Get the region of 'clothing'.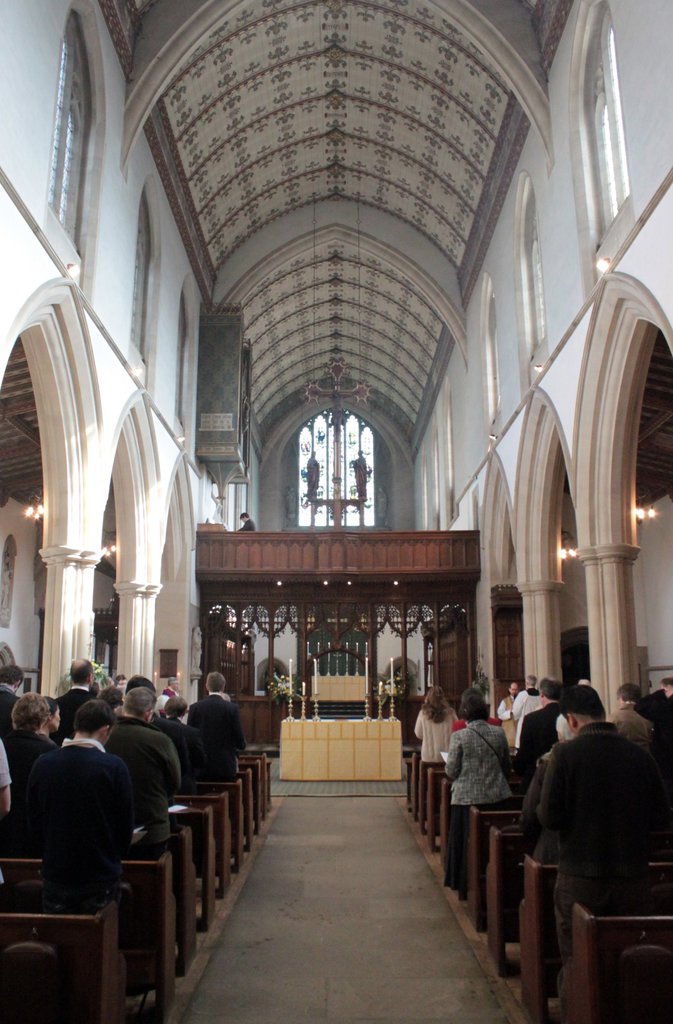
<box>4,735,50,794</box>.
